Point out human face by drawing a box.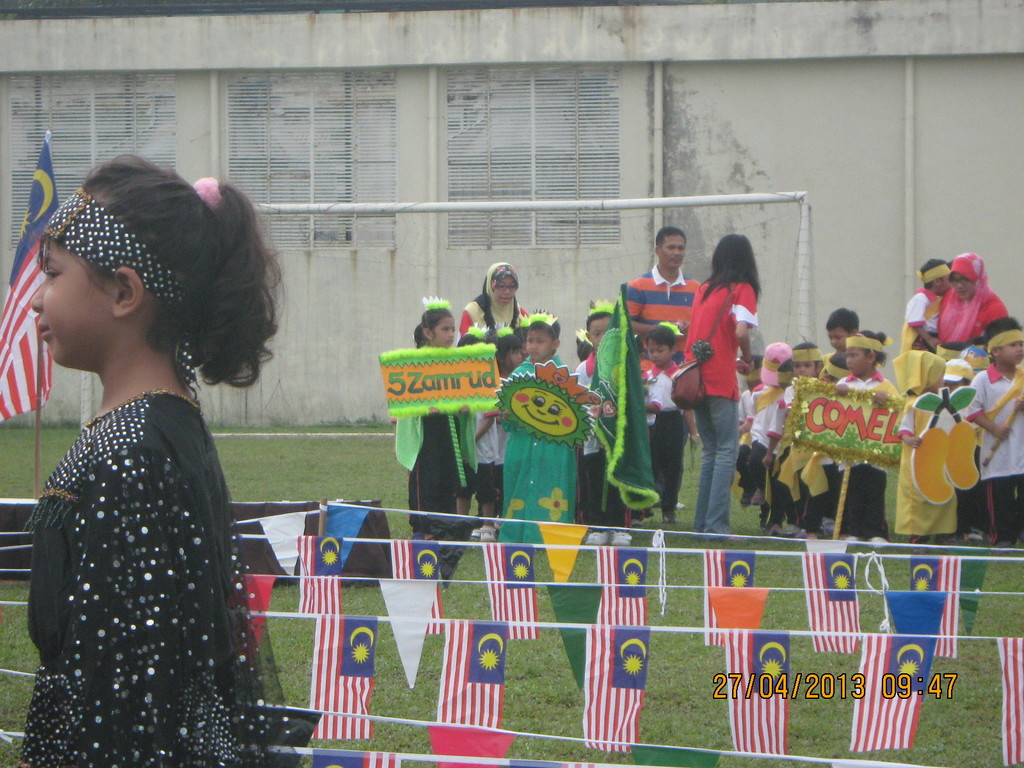
(842, 338, 873, 378).
